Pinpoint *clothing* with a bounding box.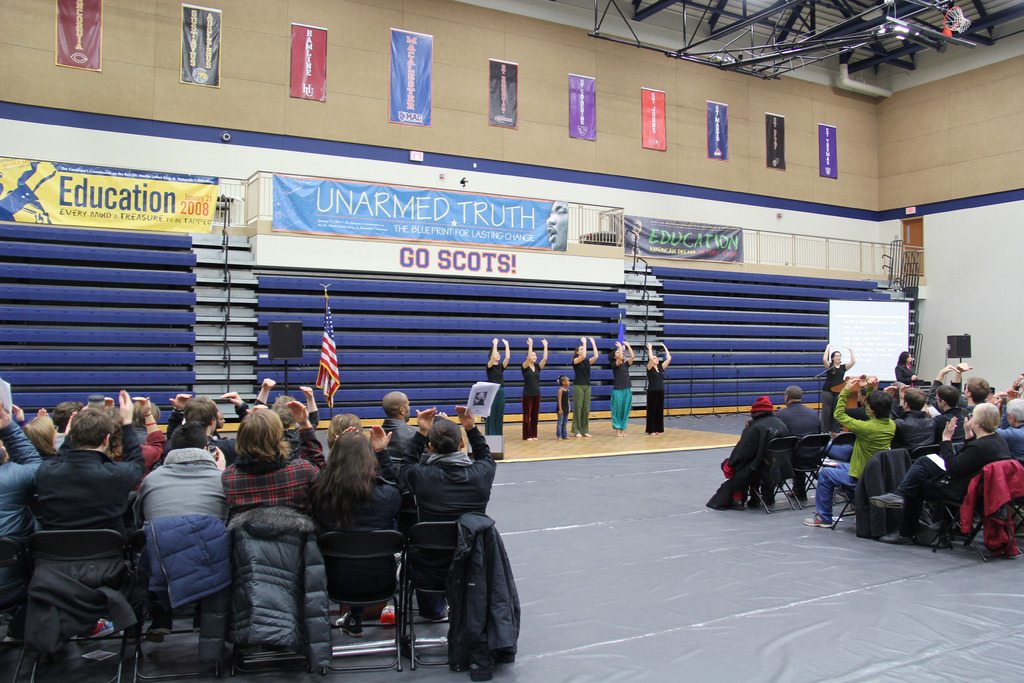
(left=825, top=362, right=844, bottom=404).
